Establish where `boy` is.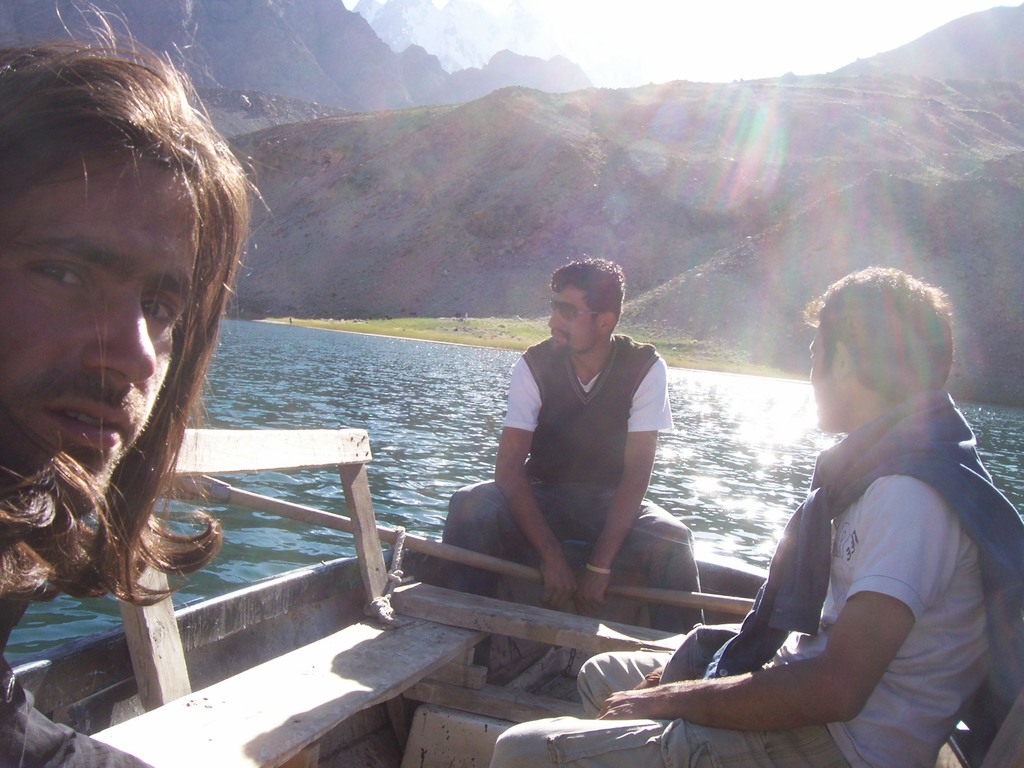
Established at 476:258:675:605.
